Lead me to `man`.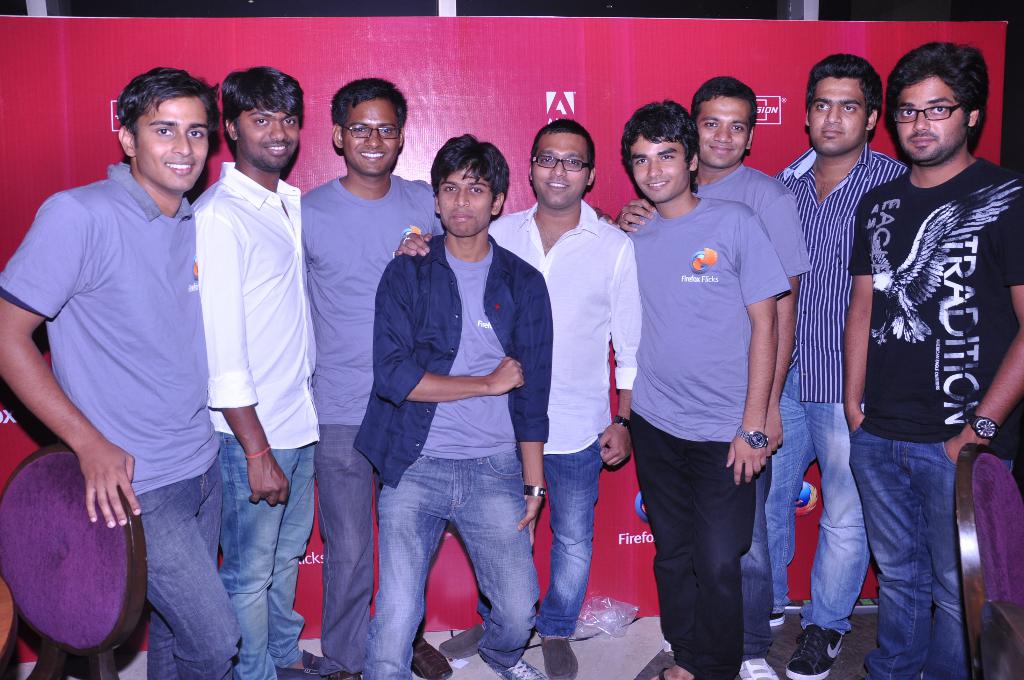
Lead to {"left": 397, "top": 113, "right": 643, "bottom": 678}.
